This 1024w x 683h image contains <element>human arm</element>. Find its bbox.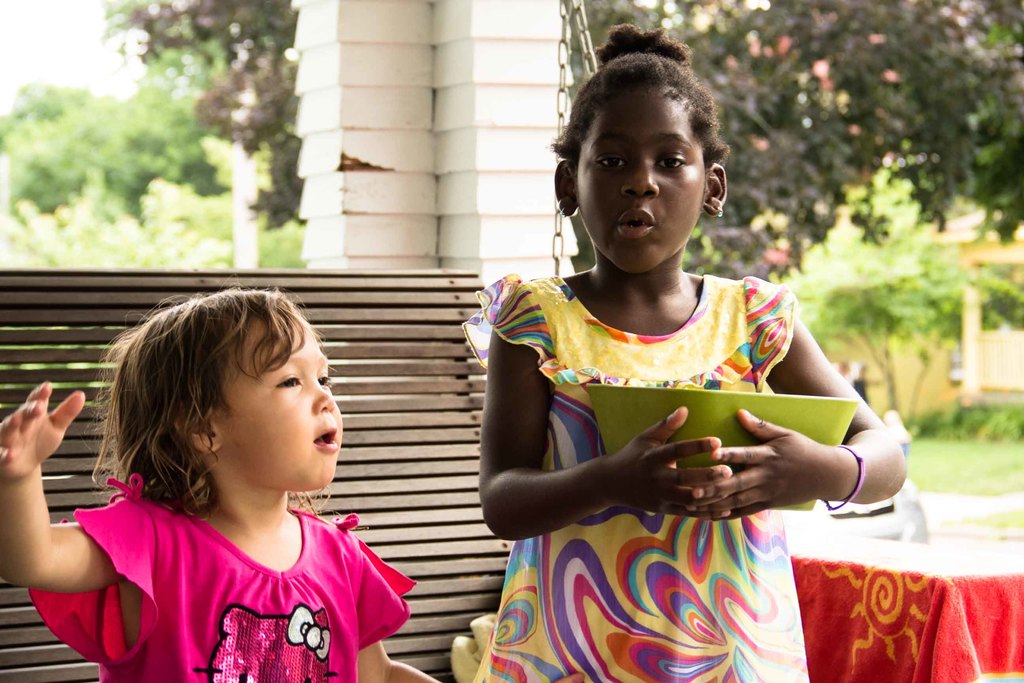
x1=481, y1=265, x2=733, y2=544.
